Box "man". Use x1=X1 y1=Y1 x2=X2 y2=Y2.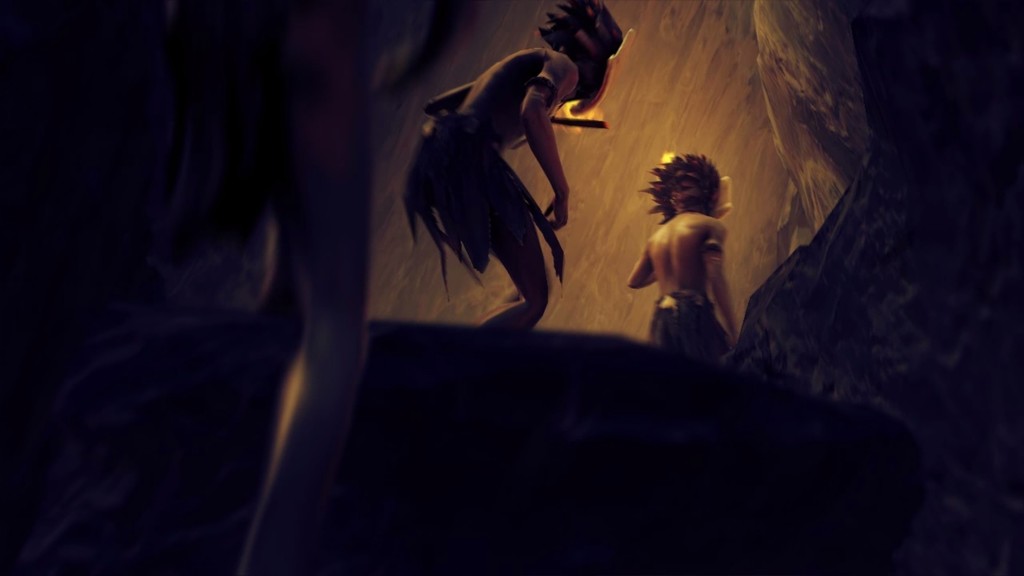
x1=620 y1=147 x2=742 y2=371.
